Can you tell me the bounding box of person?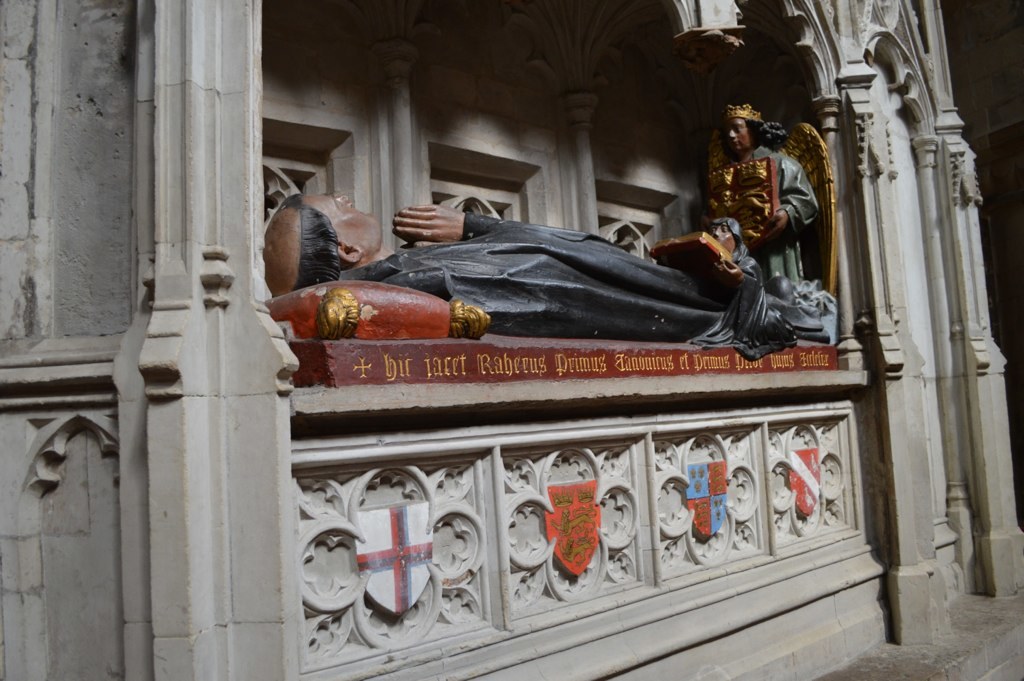
[left=254, top=177, right=796, bottom=333].
